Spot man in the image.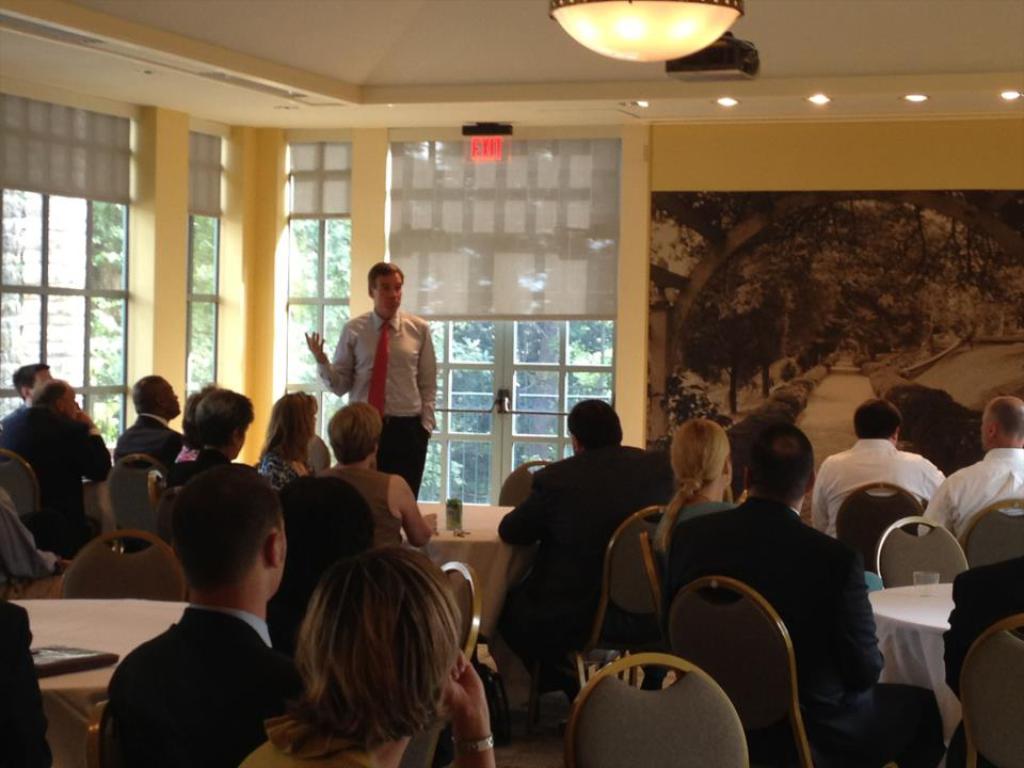
man found at <region>922, 397, 1023, 535</region>.
